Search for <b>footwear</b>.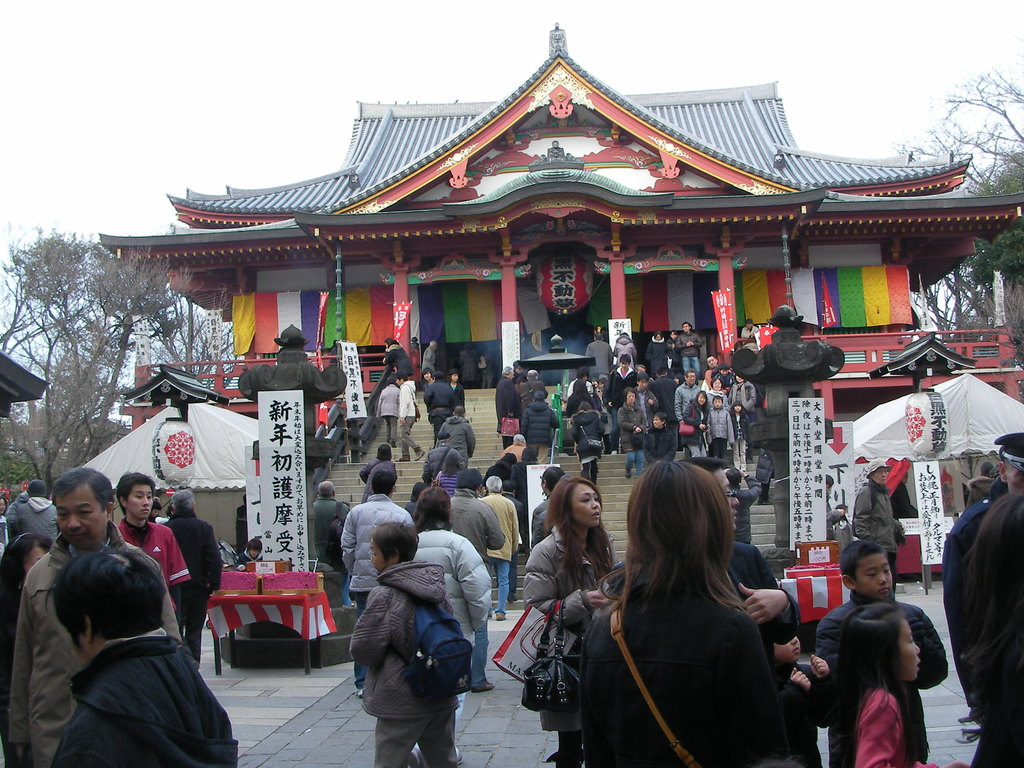
Found at <box>625,466,632,479</box>.
